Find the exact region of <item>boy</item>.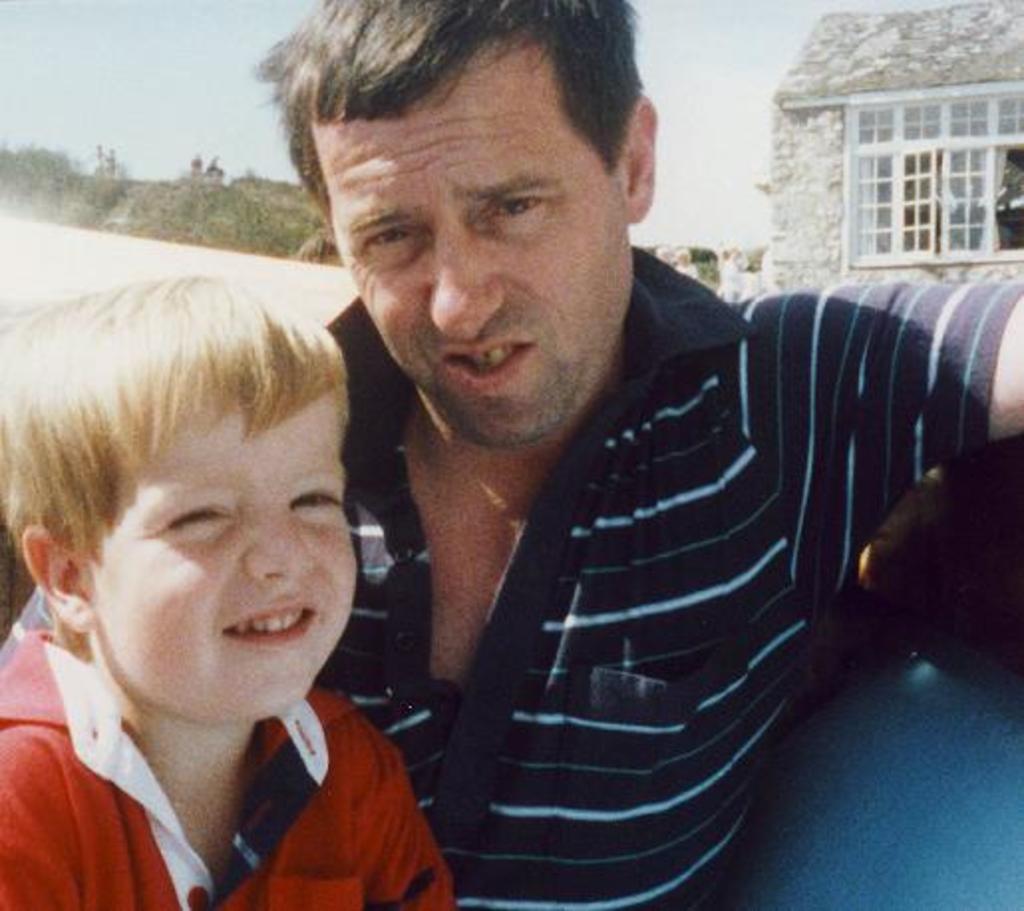
Exact region: {"left": 0, "top": 231, "right": 431, "bottom": 907}.
